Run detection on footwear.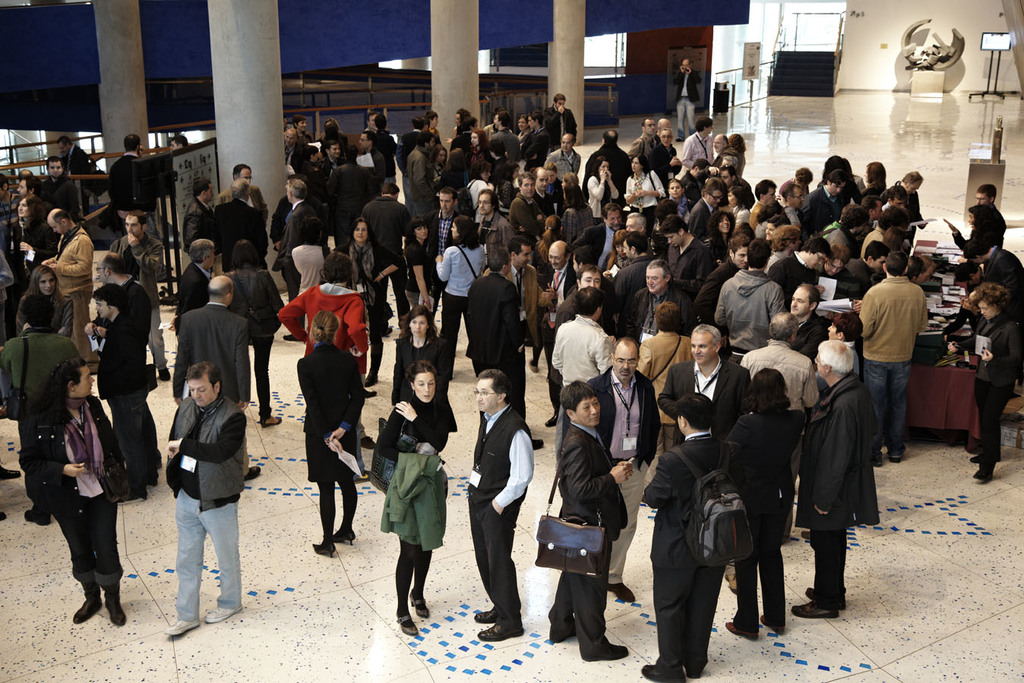
Result: [472,607,495,621].
